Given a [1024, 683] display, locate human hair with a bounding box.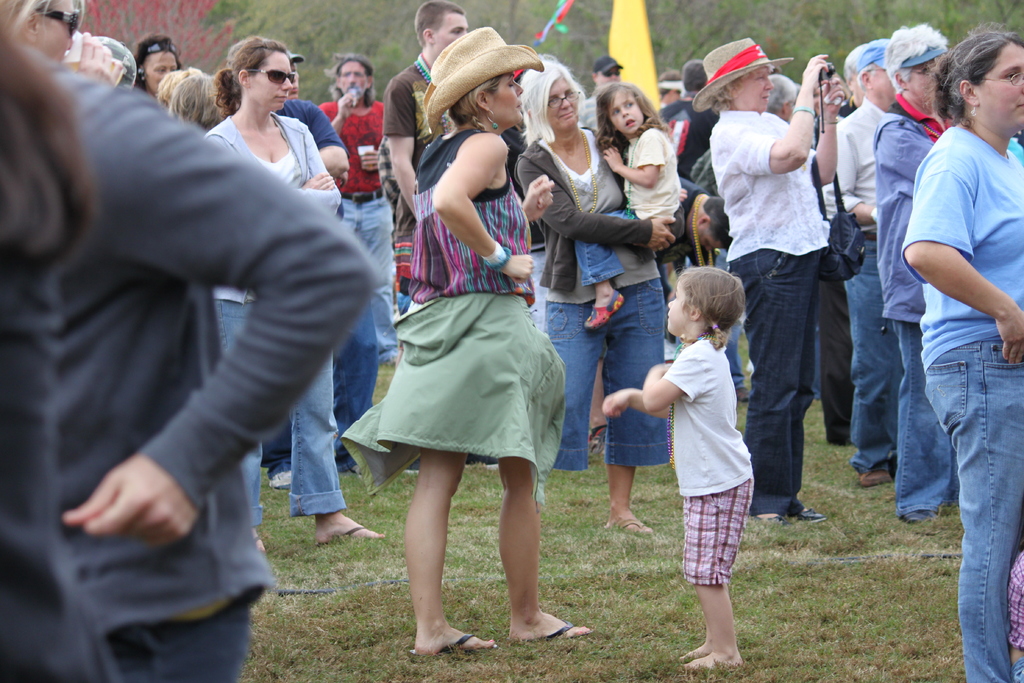
Located: pyautogui.locateOnScreen(323, 56, 378, 111).
